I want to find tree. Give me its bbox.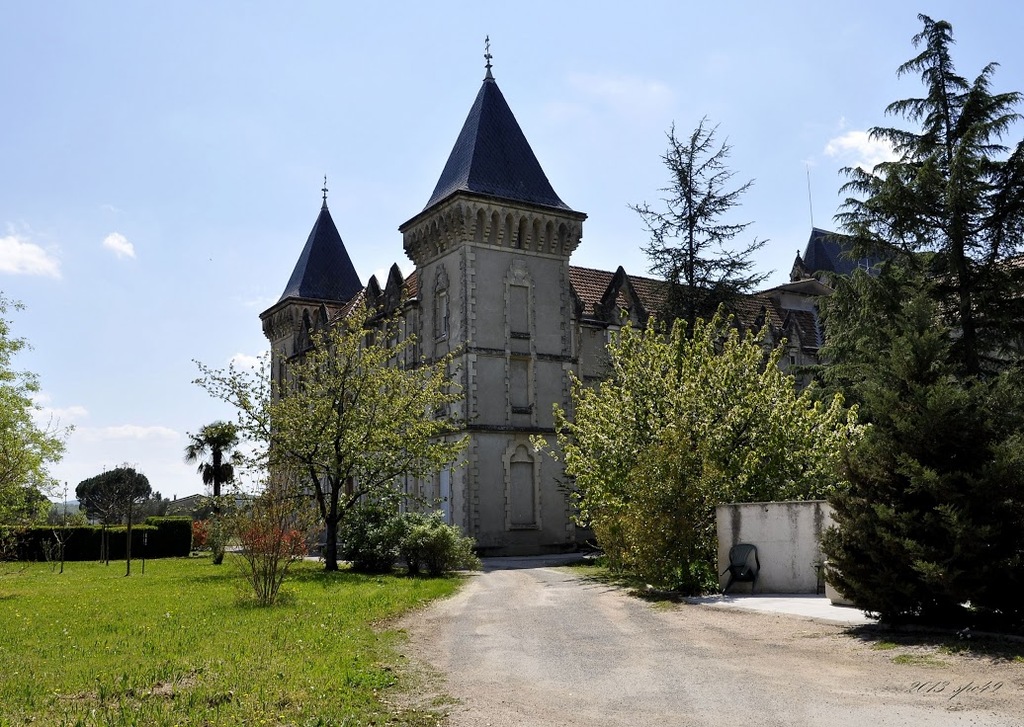
select_region(535, 304, 871, 574).
